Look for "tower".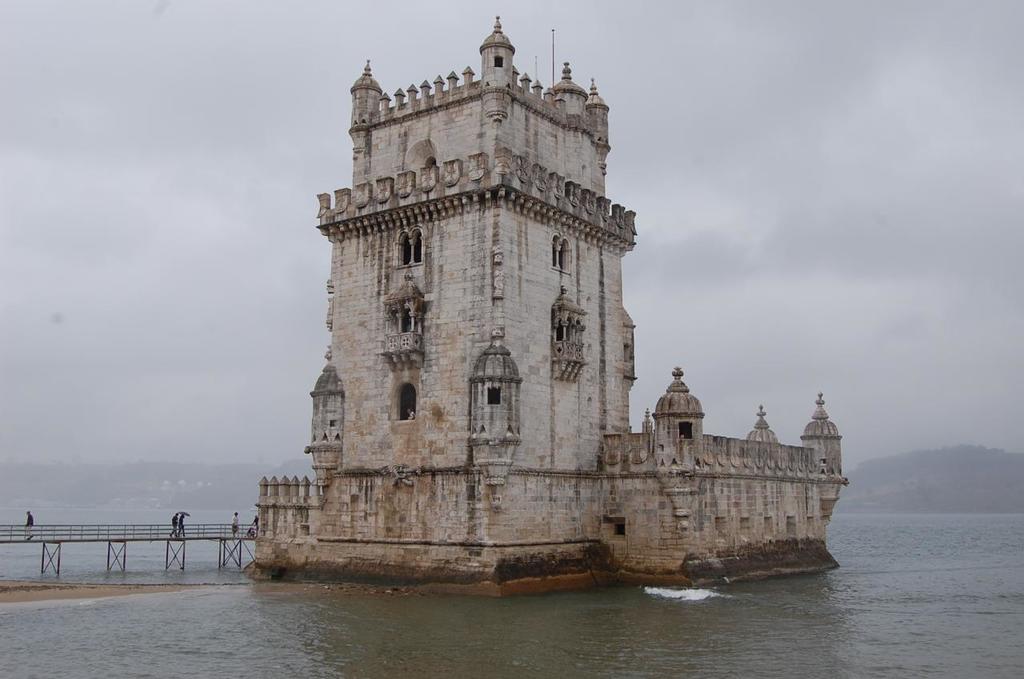
Found: <bbox>316, 12, 646, 549</bbox>.
